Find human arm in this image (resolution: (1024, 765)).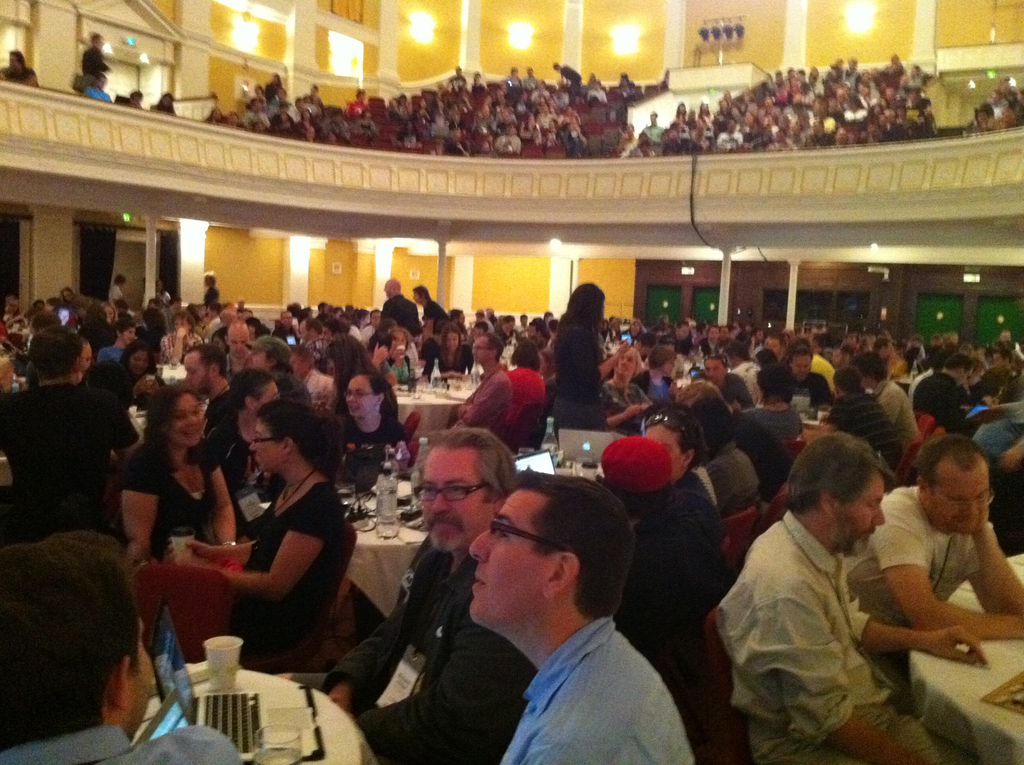
[x1=764, y1=579, x2=935, y2=764].
